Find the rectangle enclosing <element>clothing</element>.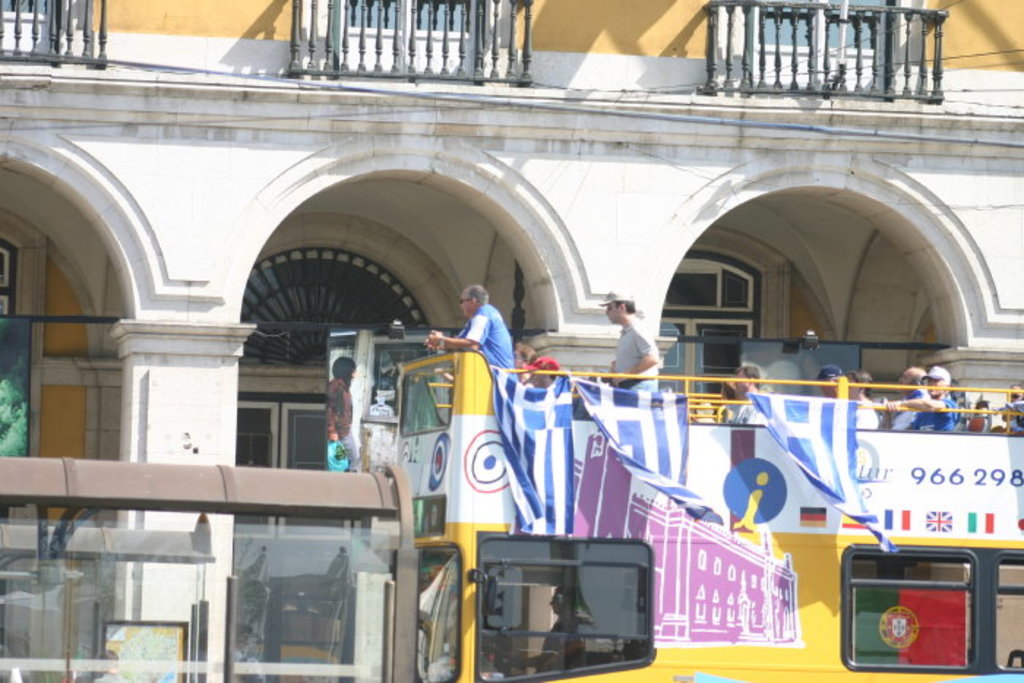
[left=455, top=306, right=519, bottom=377].
